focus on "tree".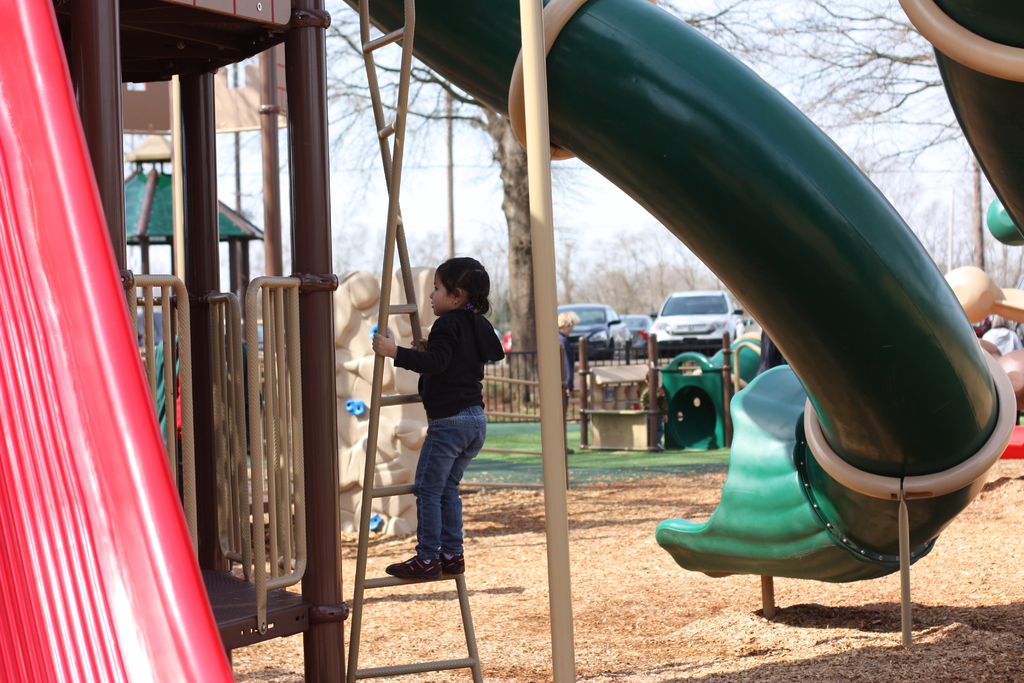
Focused at bbox(323, 0, 756, 404).
